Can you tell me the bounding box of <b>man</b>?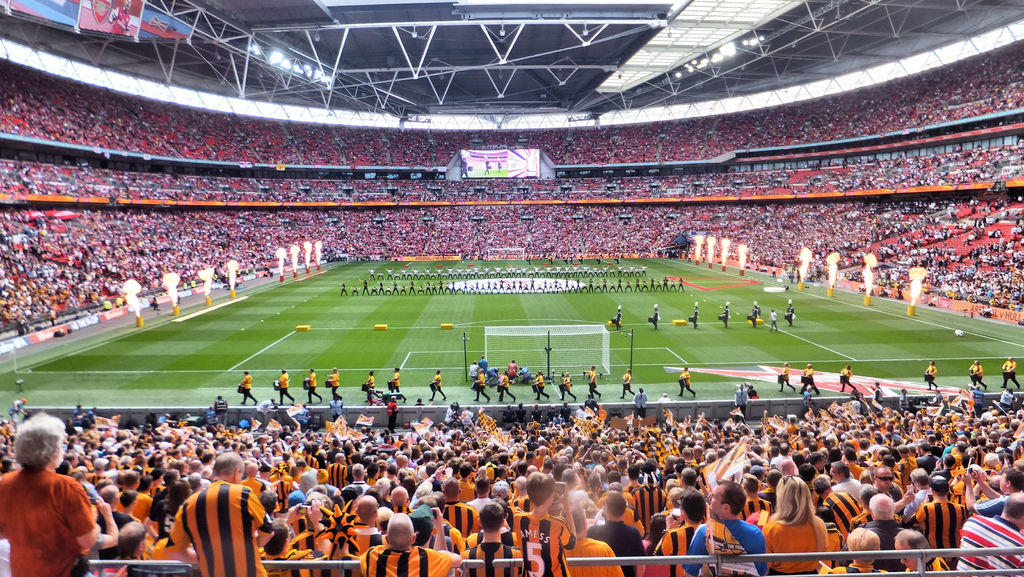
479:357:489:372.
